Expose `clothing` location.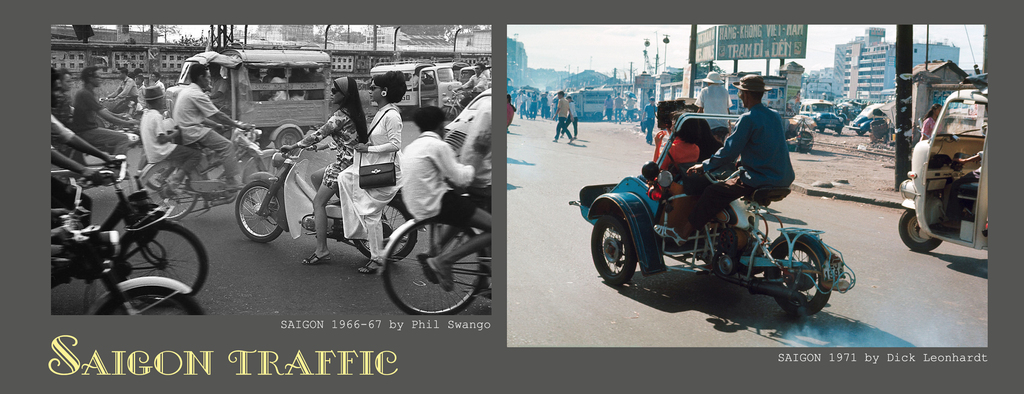
Exposed at 136, 109, 198, 185.
